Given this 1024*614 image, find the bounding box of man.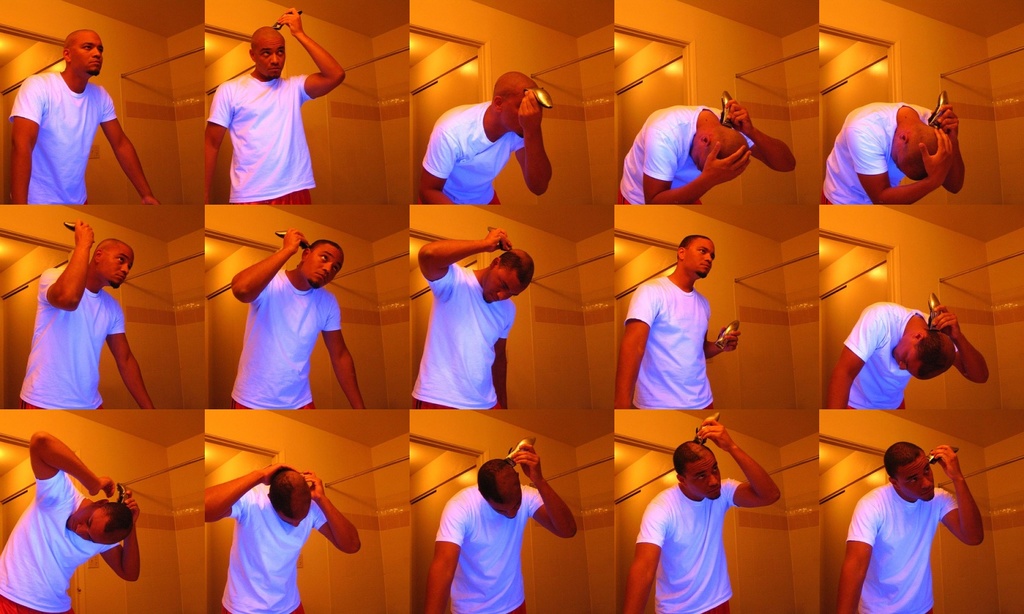
(821, 101, 965, 207).
